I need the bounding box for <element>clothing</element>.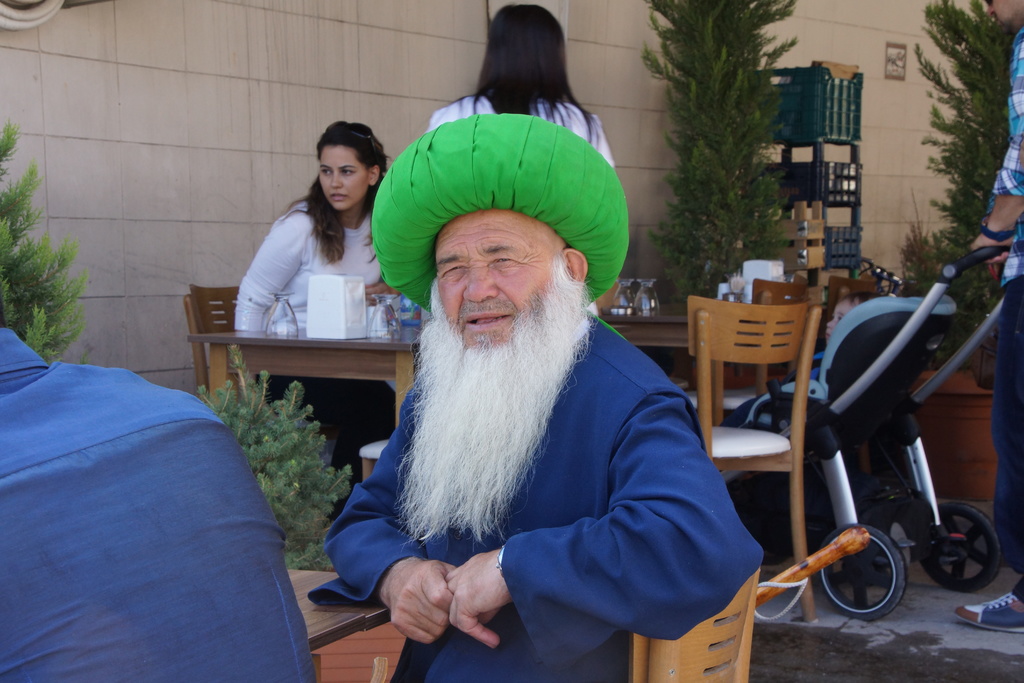
Here it is: region(227, 199, 420, 502).
